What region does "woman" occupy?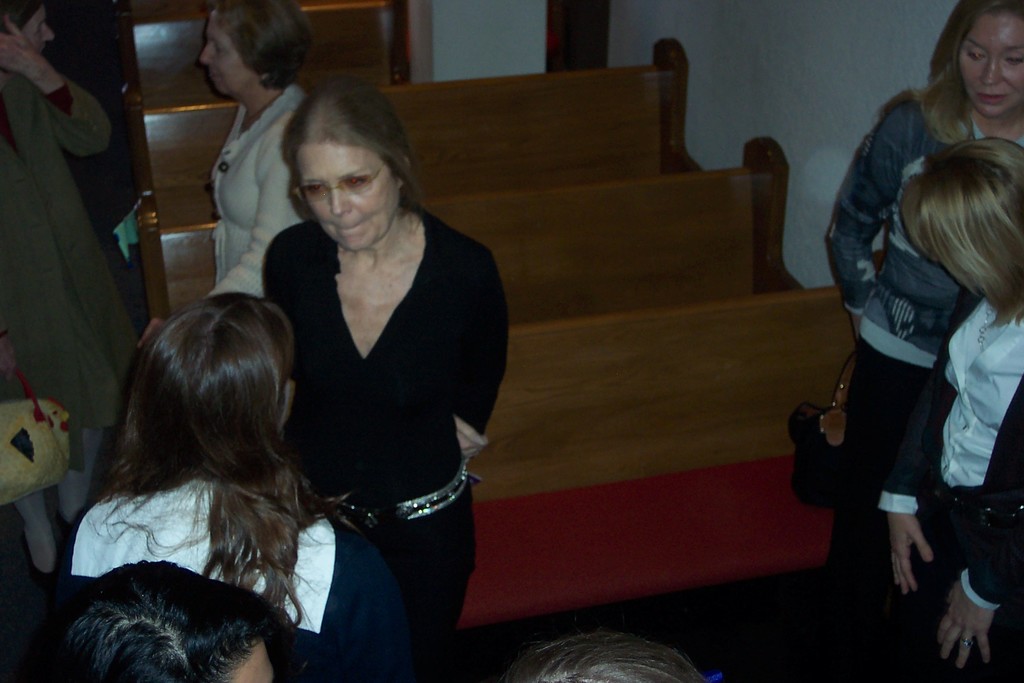
rect(828, 0, 1023, 636).
